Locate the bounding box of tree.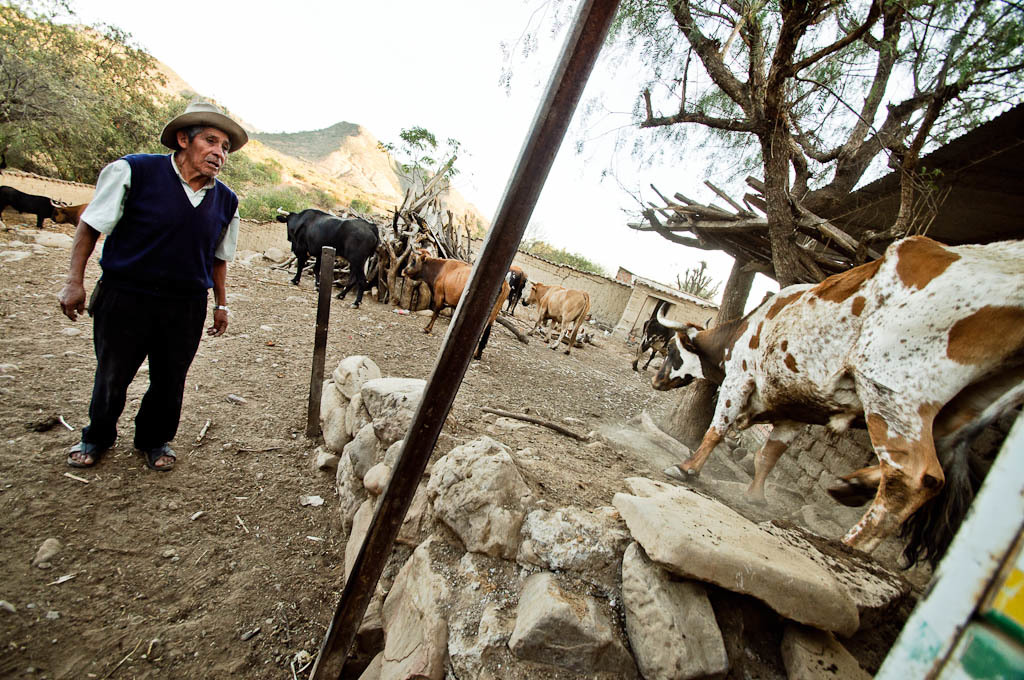
Bounding box: l=626, t=0, r=1020, b=289.
